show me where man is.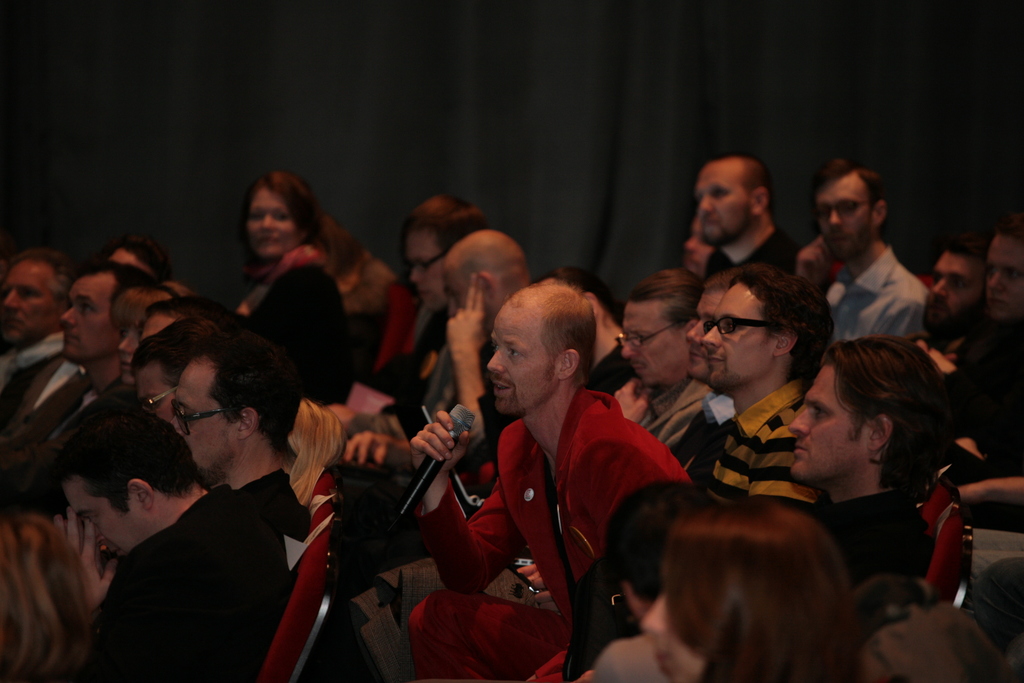
man is at (0,241,77,415).
